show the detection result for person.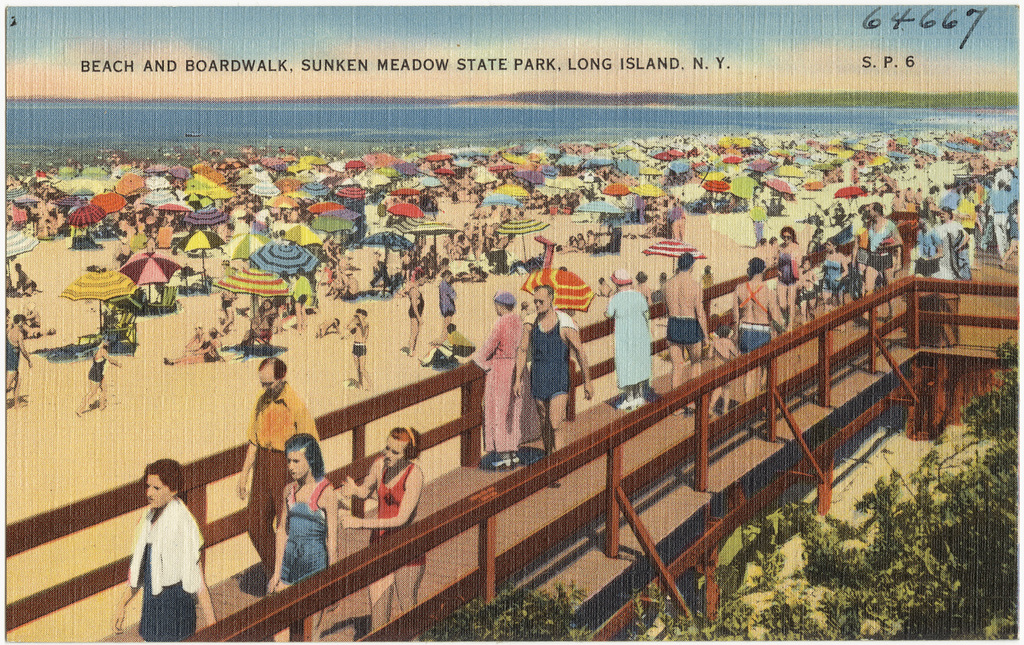
[x1=510, y1=278, x2=595, y2=475].
